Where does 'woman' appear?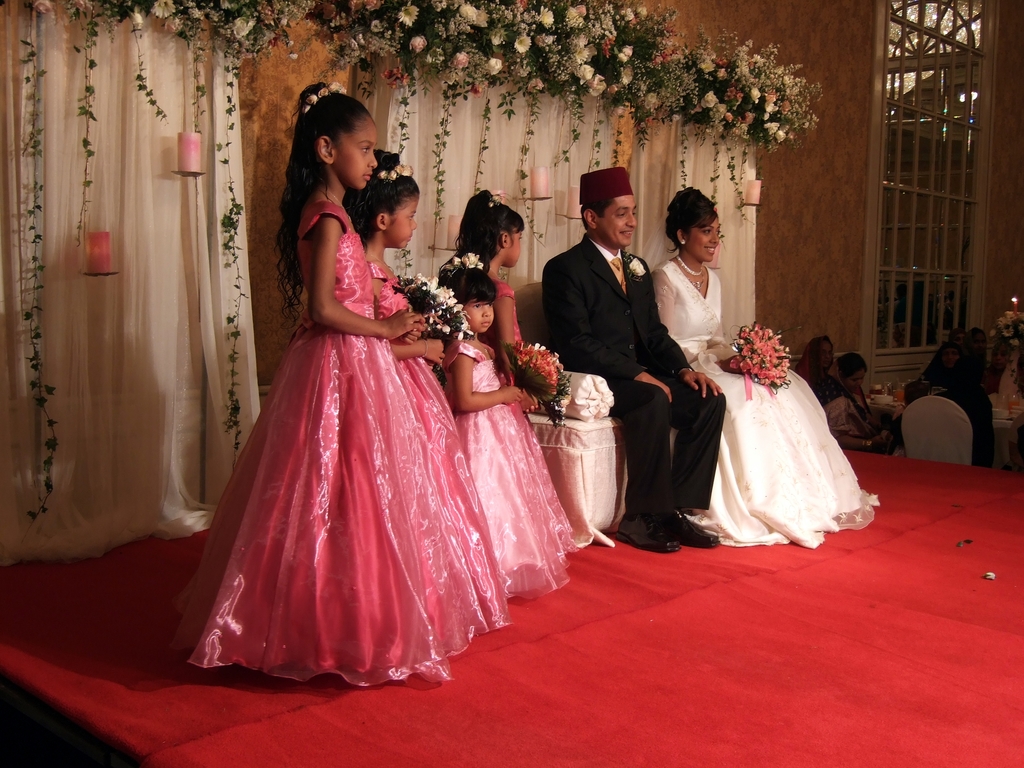
Appears at (x1=947, y1=329, x2=965, y2=349).
